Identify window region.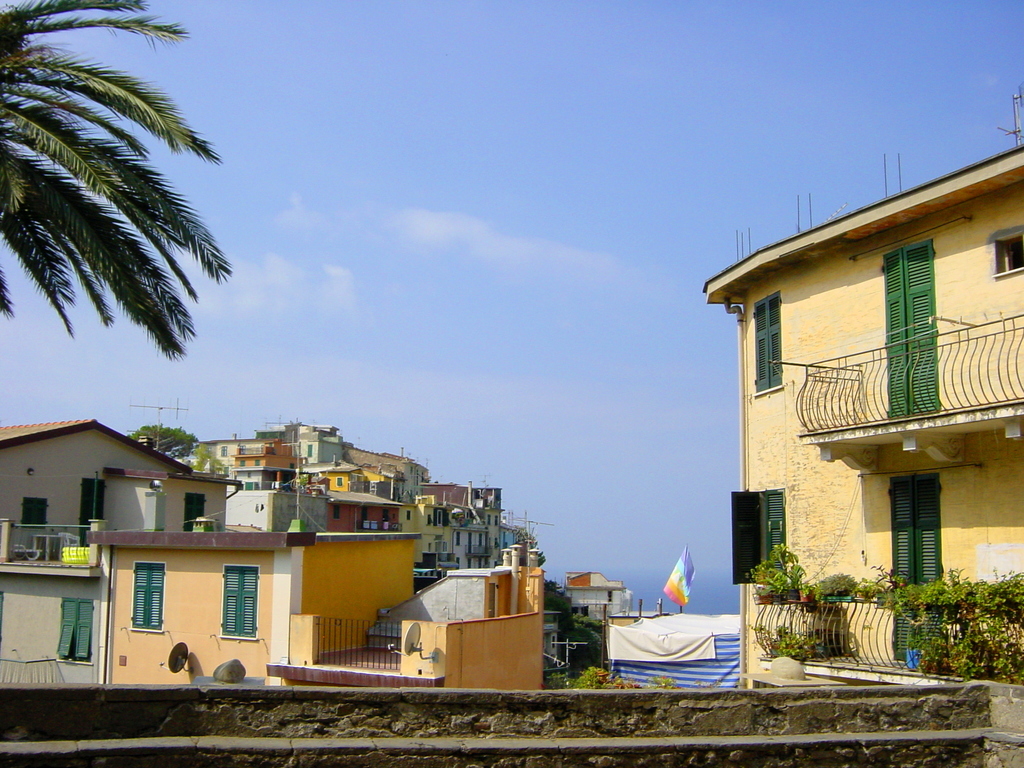
Region: (left=429, top=538, right=430, bottom=552).
